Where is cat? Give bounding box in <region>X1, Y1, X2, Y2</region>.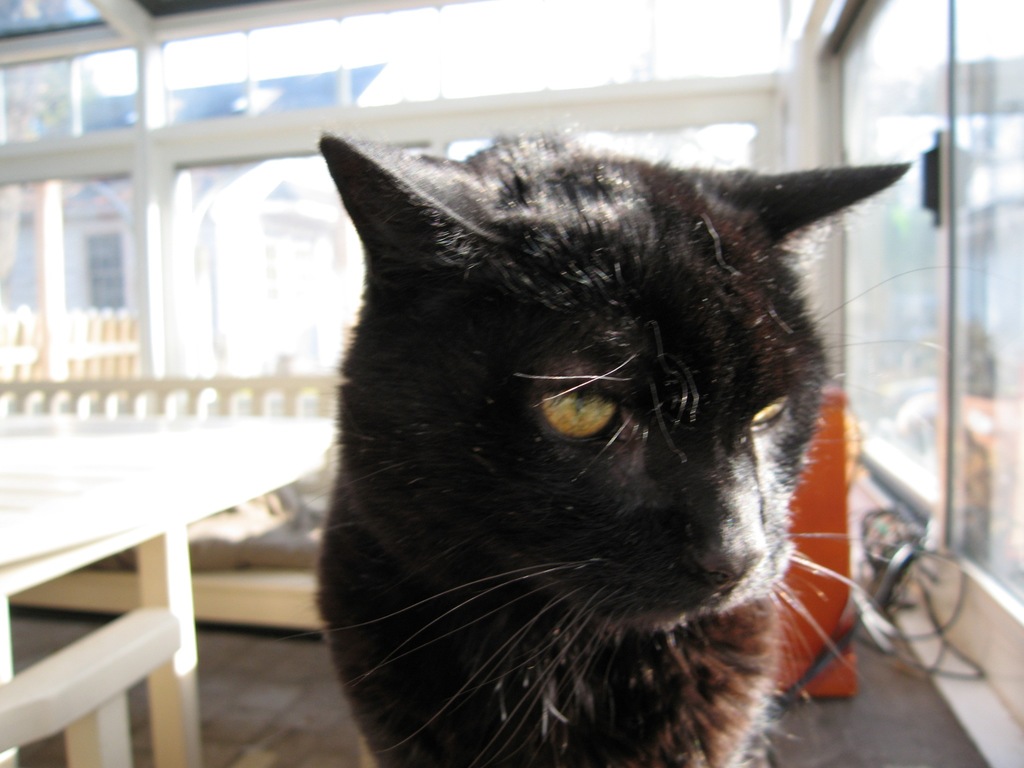
<region>299, 121, 972, 767</region>.
